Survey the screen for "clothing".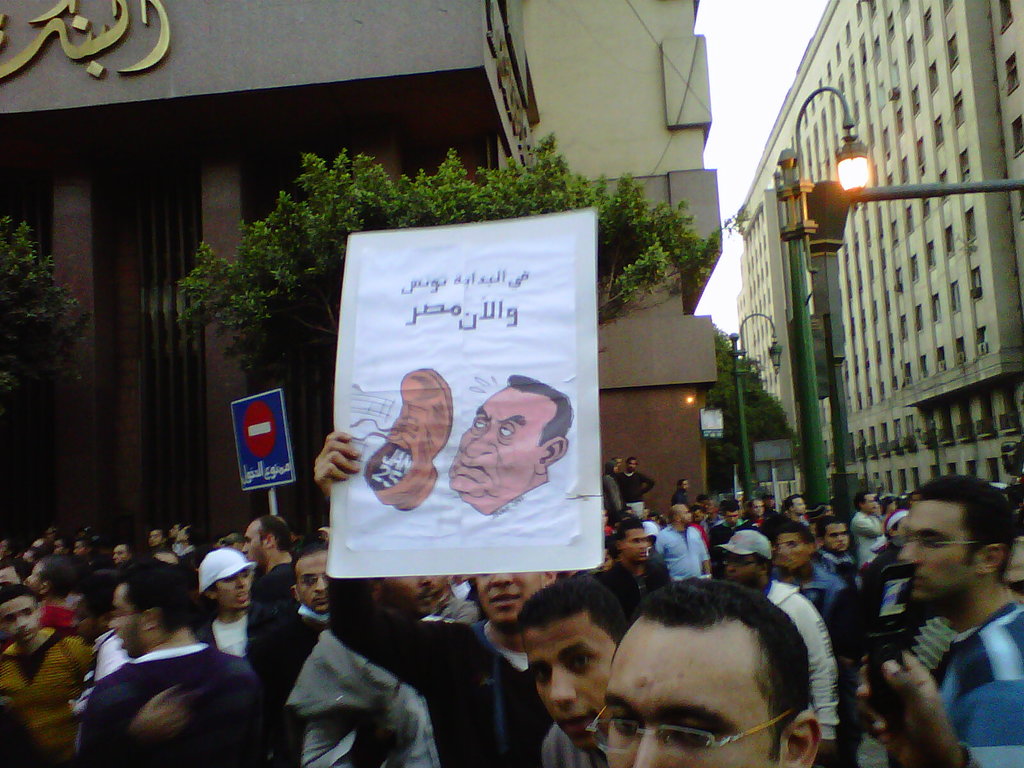
Survey found: x1=935 y1=598 x2=1023 y2=767.
